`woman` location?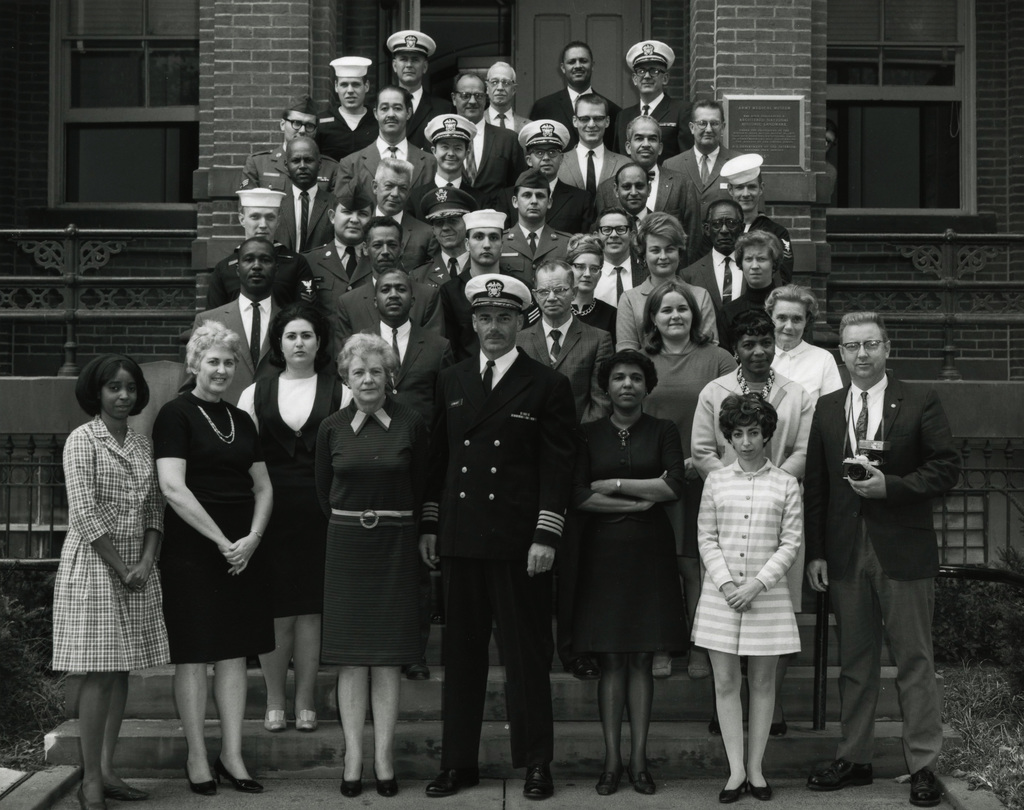
(613,211,717,353)
